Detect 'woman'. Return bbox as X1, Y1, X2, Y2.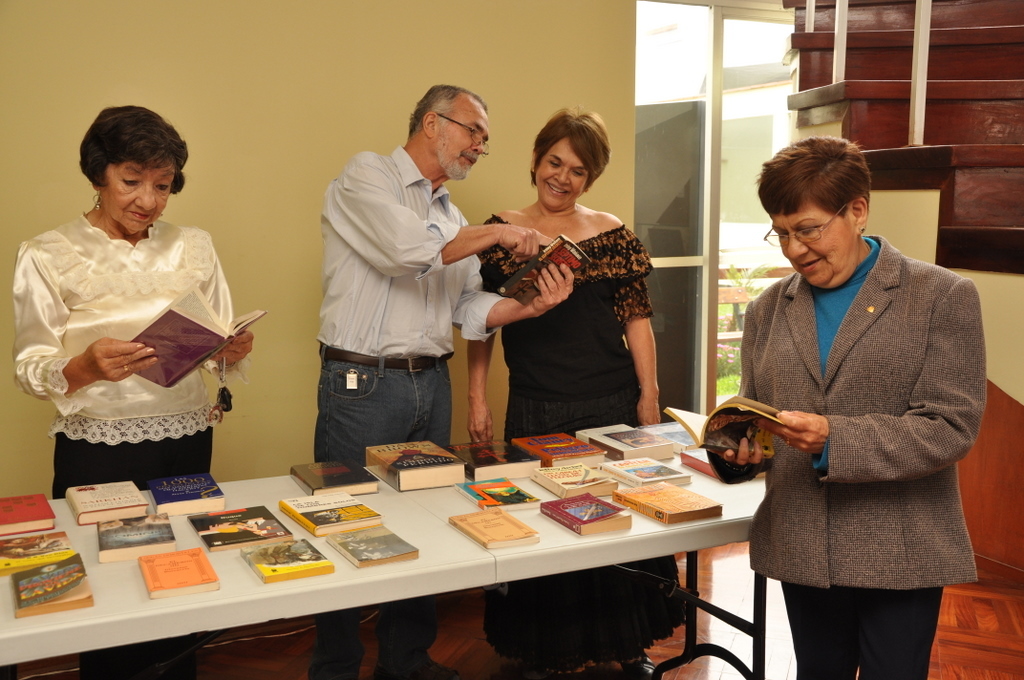
10, 103, 252, 679.
